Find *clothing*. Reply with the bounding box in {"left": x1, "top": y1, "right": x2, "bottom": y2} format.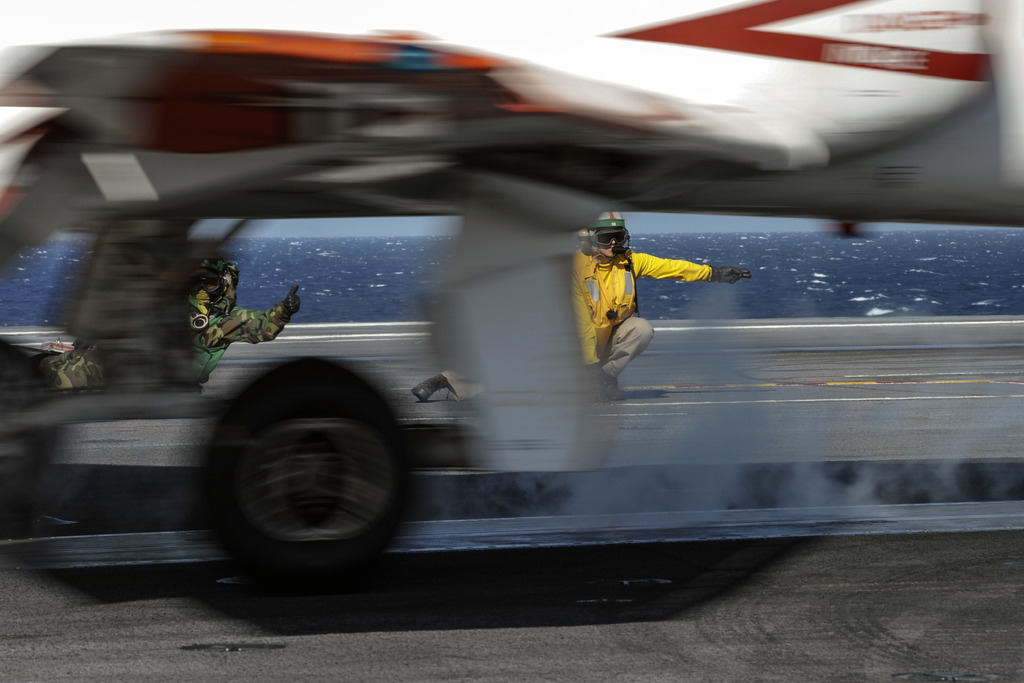
{"left": 185, "top": 285, "right": 291, "bottom": 378}.
